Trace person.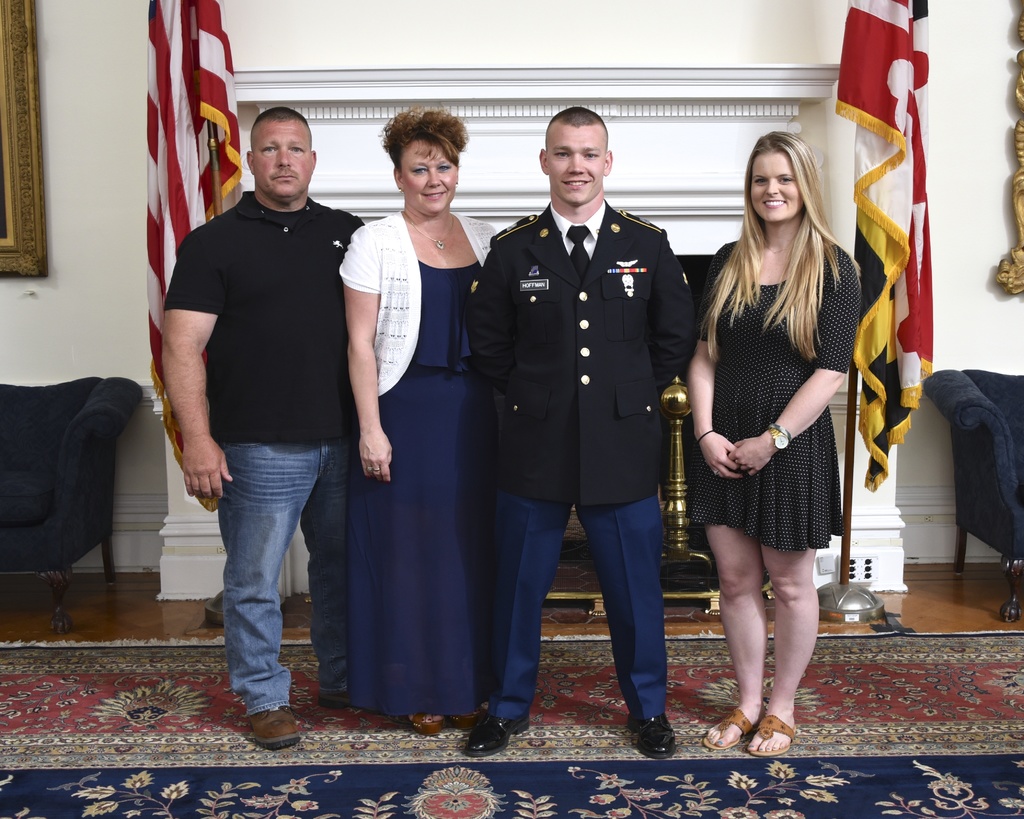
Traced to <bbox>483, 107, 694, 763</bbox>.
